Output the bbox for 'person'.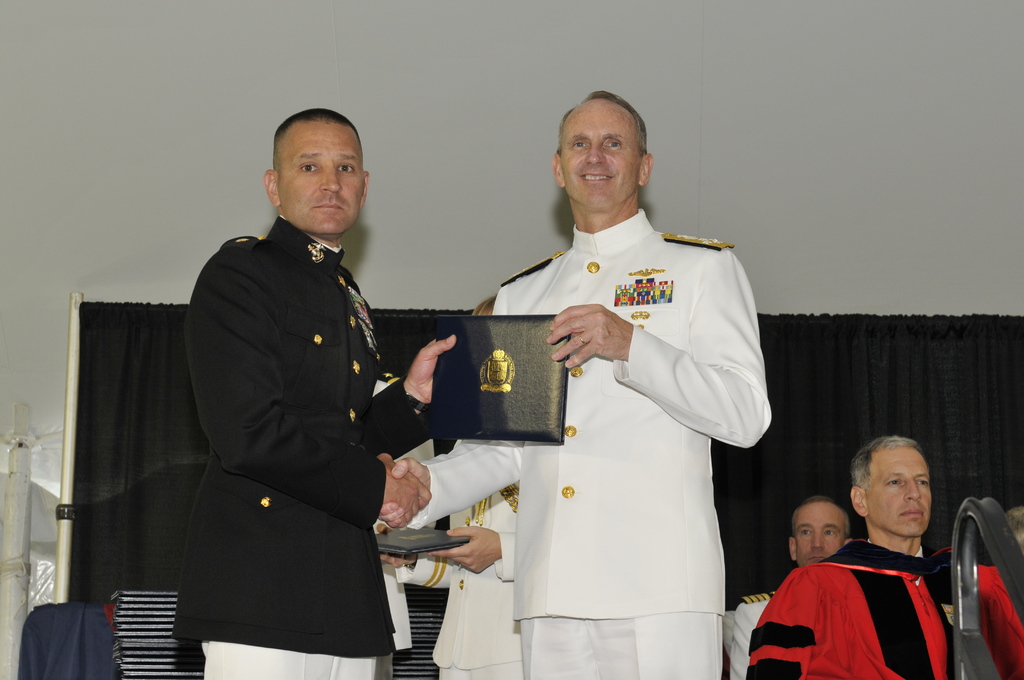
<box>383,92,772,679</box>.
